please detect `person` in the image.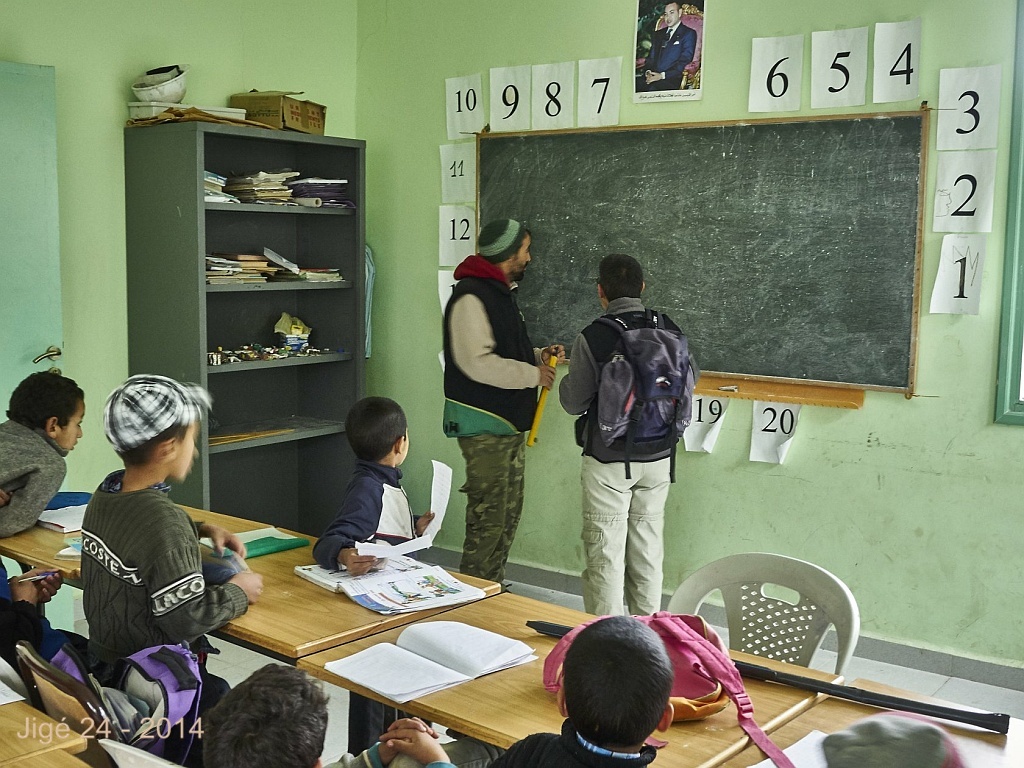
select_region(565, 256, 705, 625).
